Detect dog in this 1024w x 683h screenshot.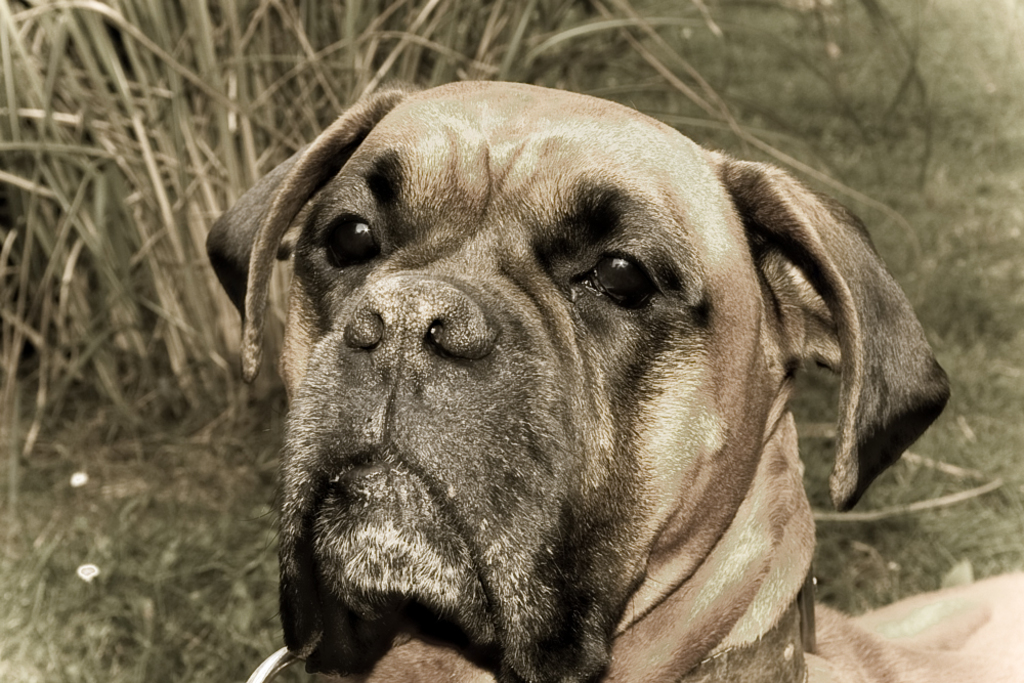
Detection: l=205, t=62, r=1023, b=674.
